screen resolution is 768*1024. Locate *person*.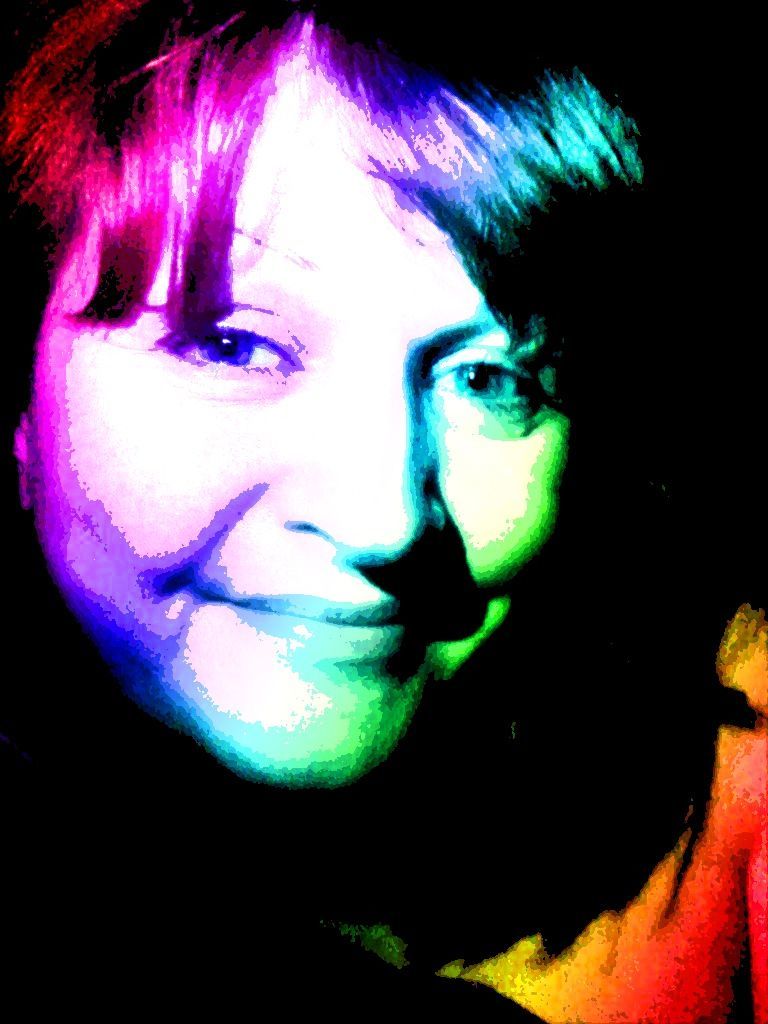
bbox=[0, 0, 767, 1023].
